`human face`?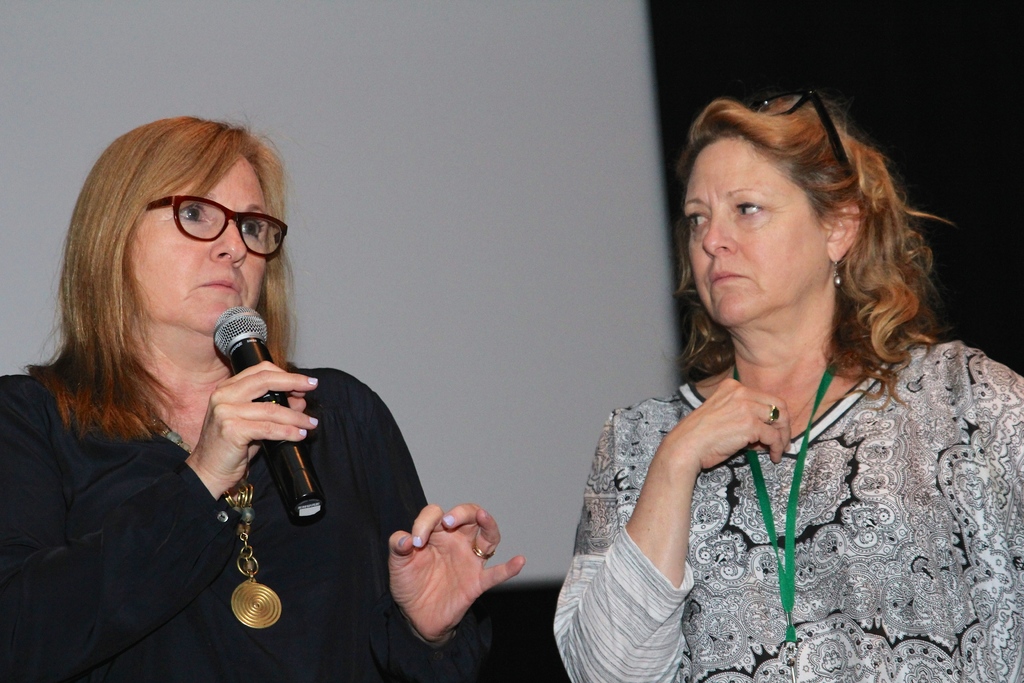
bbox=[680, 140, 824, 325]
